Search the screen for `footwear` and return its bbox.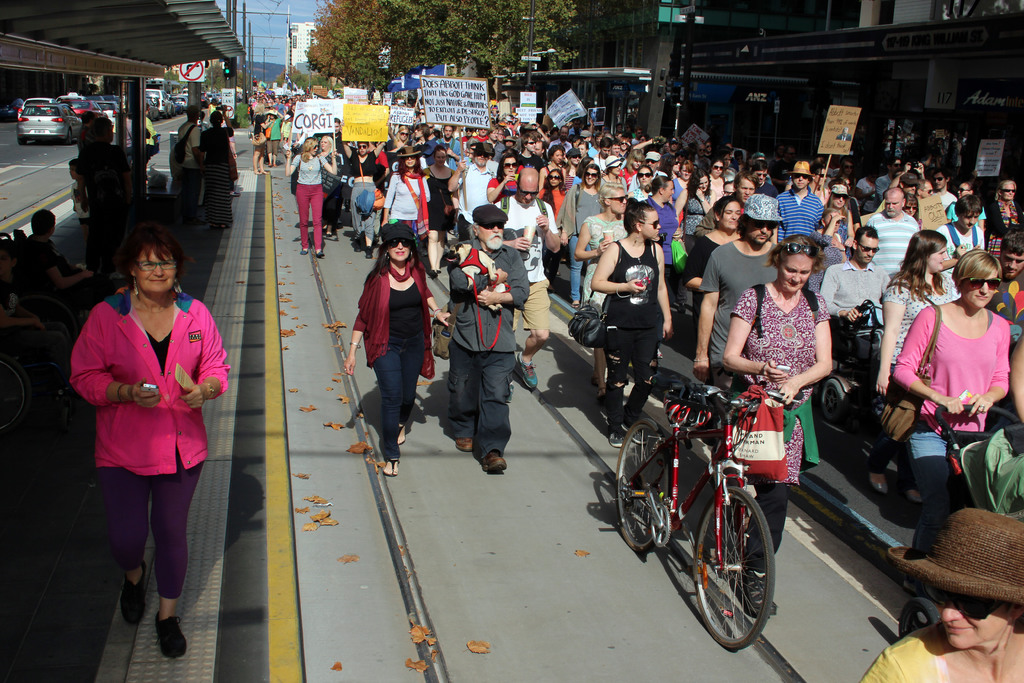
Found: box(315, 250, 324, 258).
